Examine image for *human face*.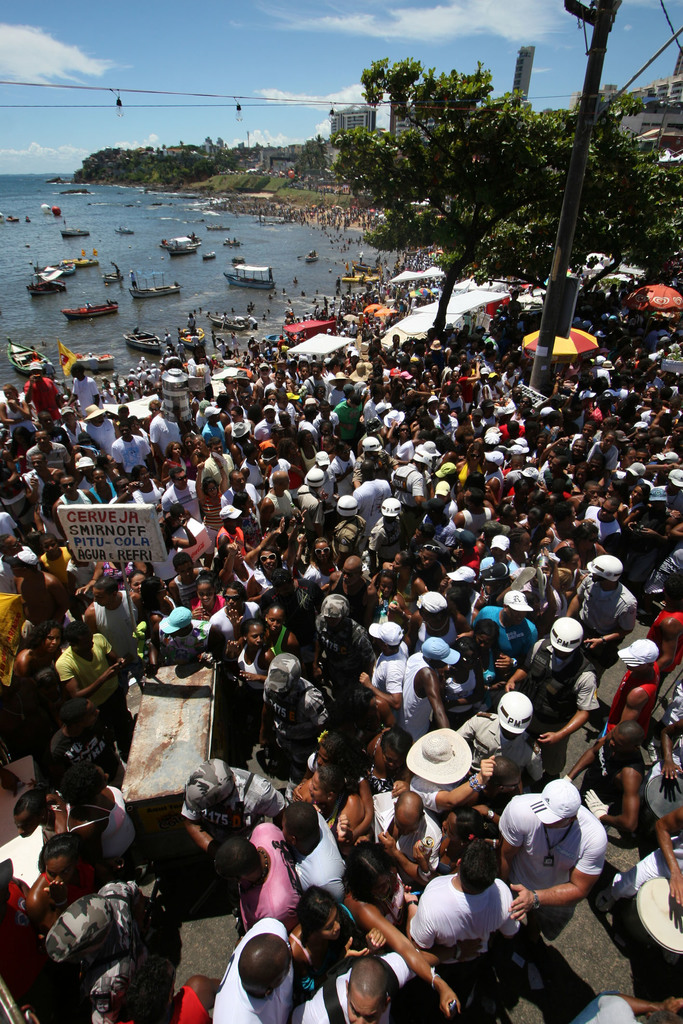
Examination result: 501, 452, 513, 459.
